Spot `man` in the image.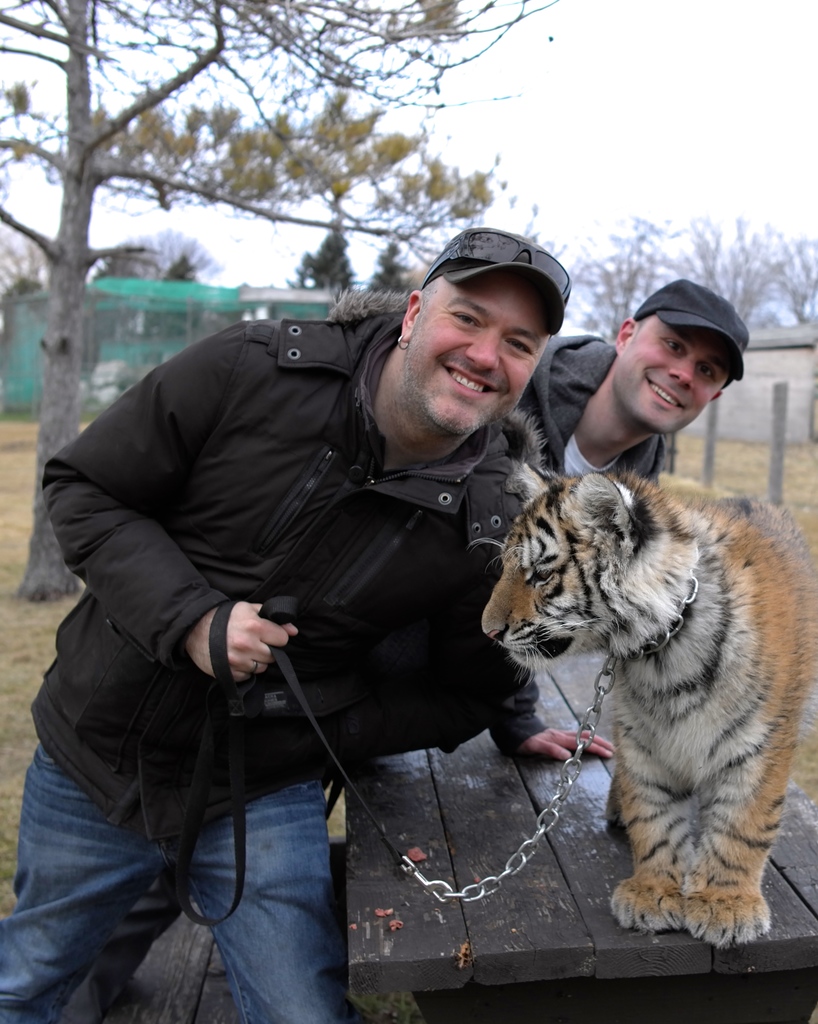
`man` found at [left=510, top=281, right=744, bottom=484].
